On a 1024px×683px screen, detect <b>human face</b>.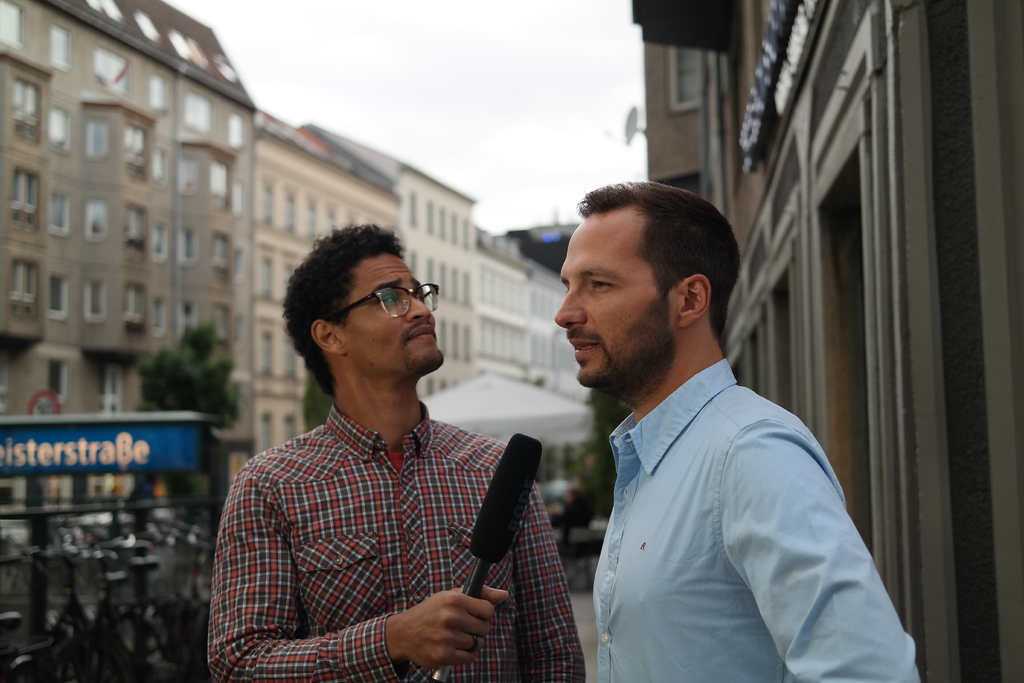
bbox=(556, 210, 655, 382).
